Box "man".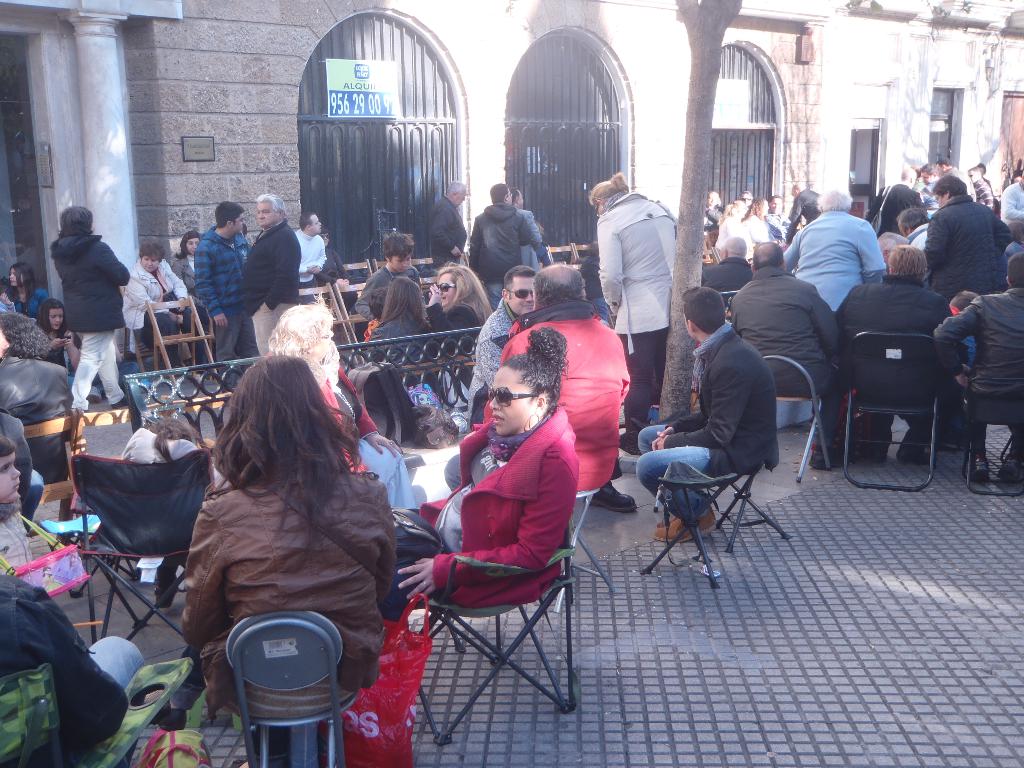
[x1=240, y1=191, x2=302, y2=356].
